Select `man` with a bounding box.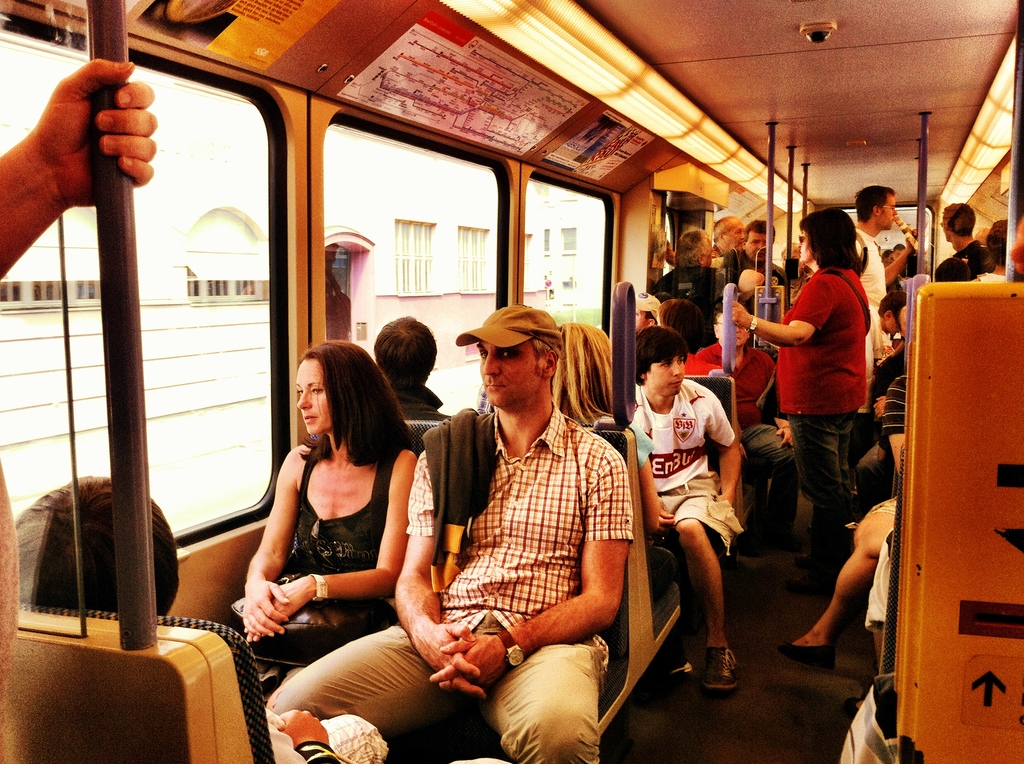
(left=714, top=214, right=787, bottom=287).
